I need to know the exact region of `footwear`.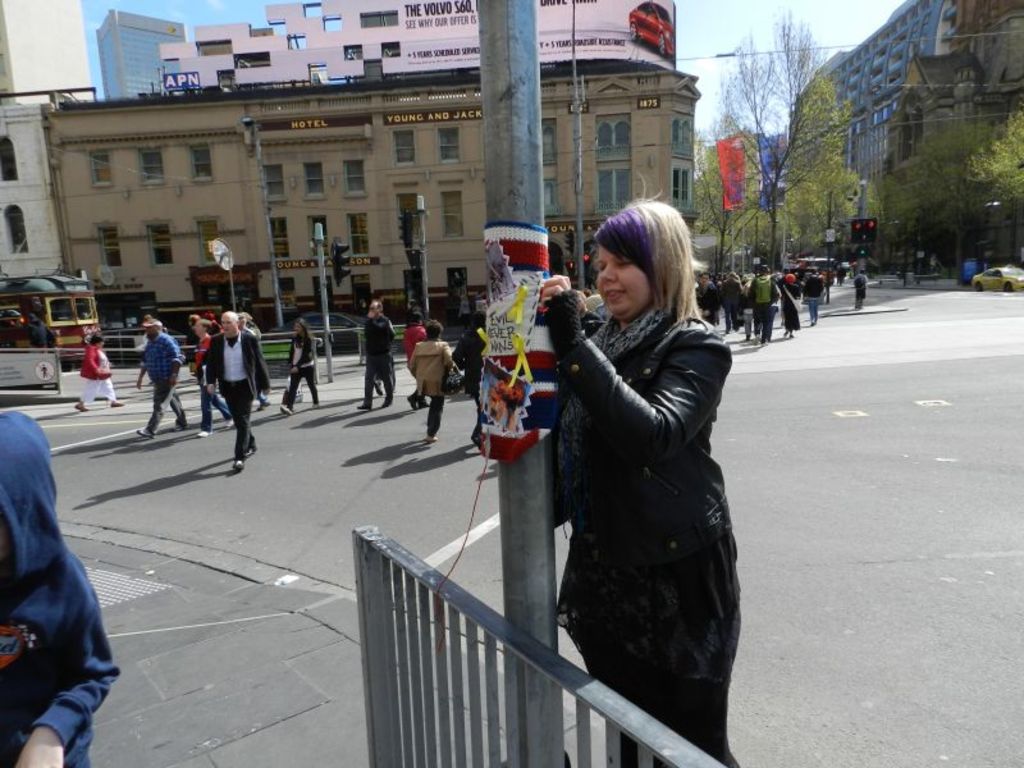
Region: left=311, top=393, right=319, bottom=403.
